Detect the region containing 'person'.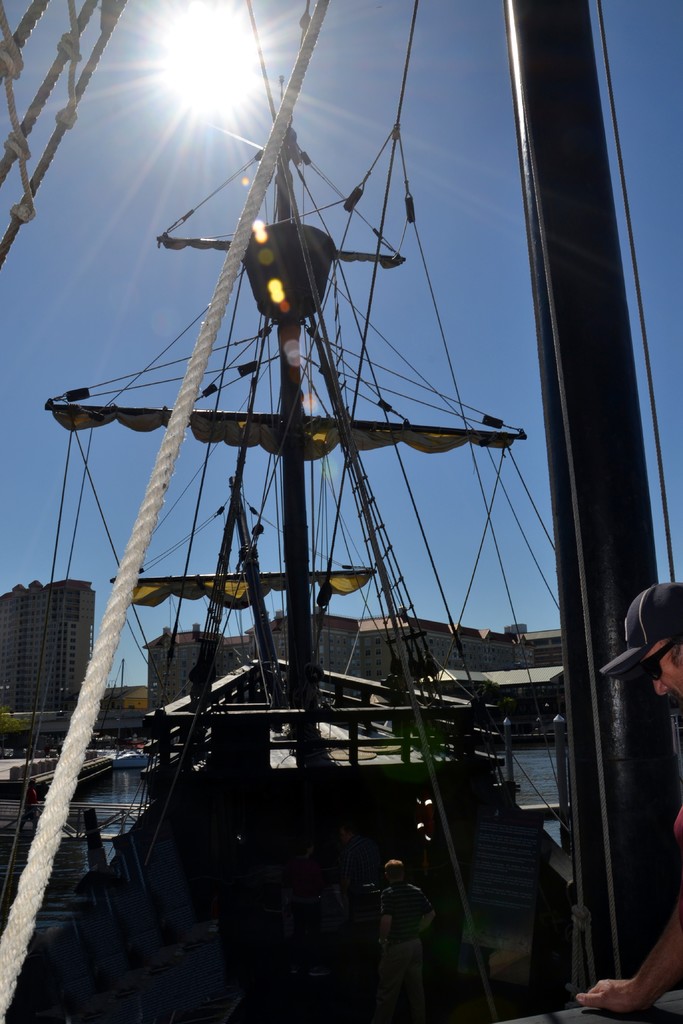
locate(573, 578, 682, 1008).
